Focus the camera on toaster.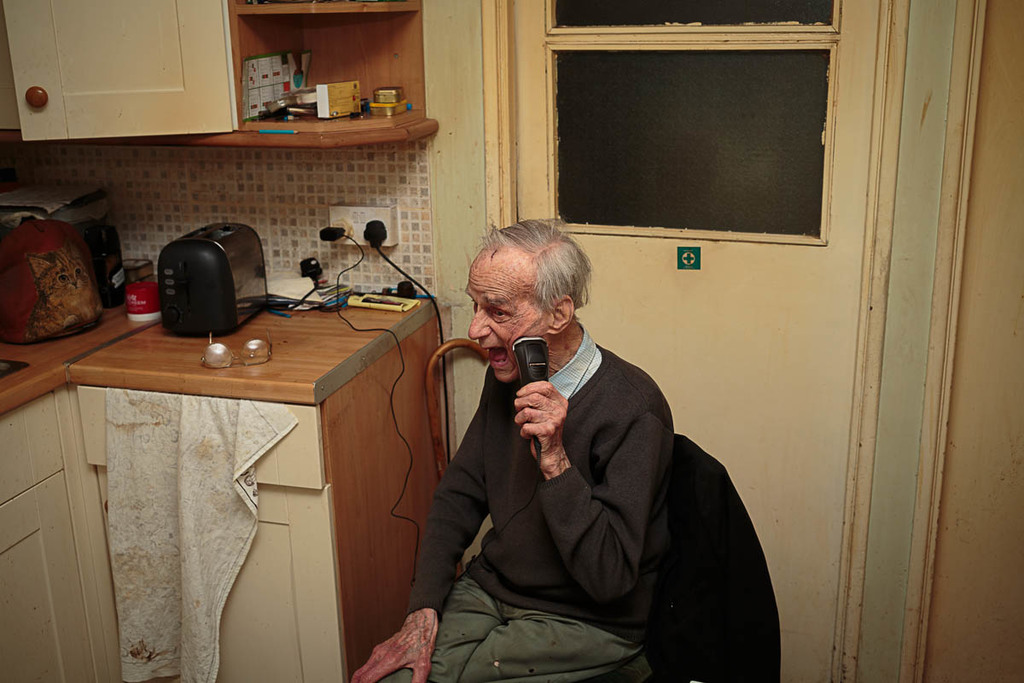
Focus region: 162/223/320/338.
